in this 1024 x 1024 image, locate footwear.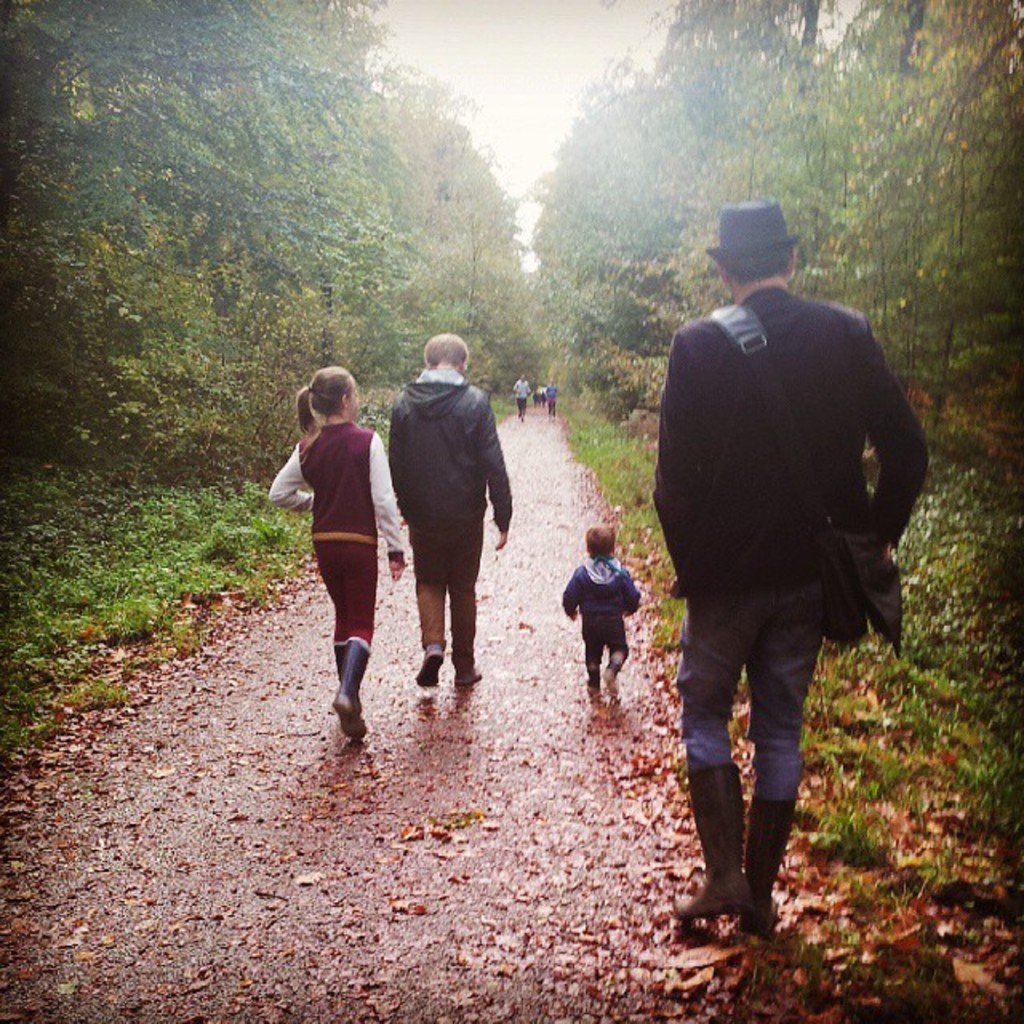
Bounding box: BBox(603, 672, 616, 698).
